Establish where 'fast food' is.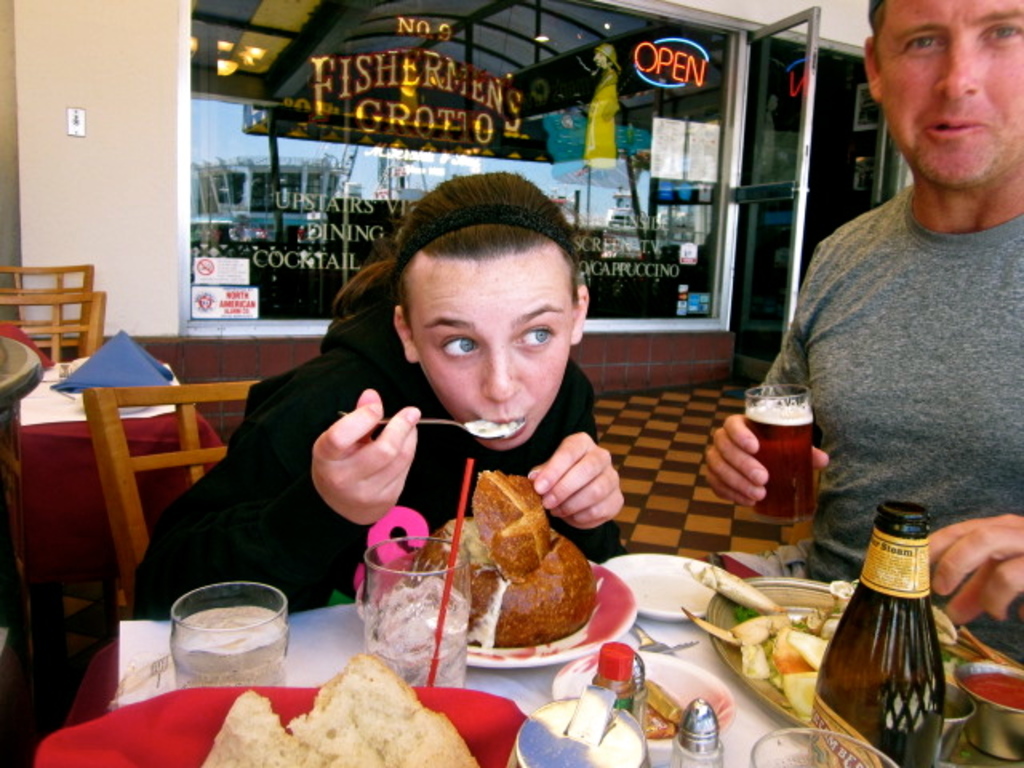
Established at 389, 470, 597, 666.
